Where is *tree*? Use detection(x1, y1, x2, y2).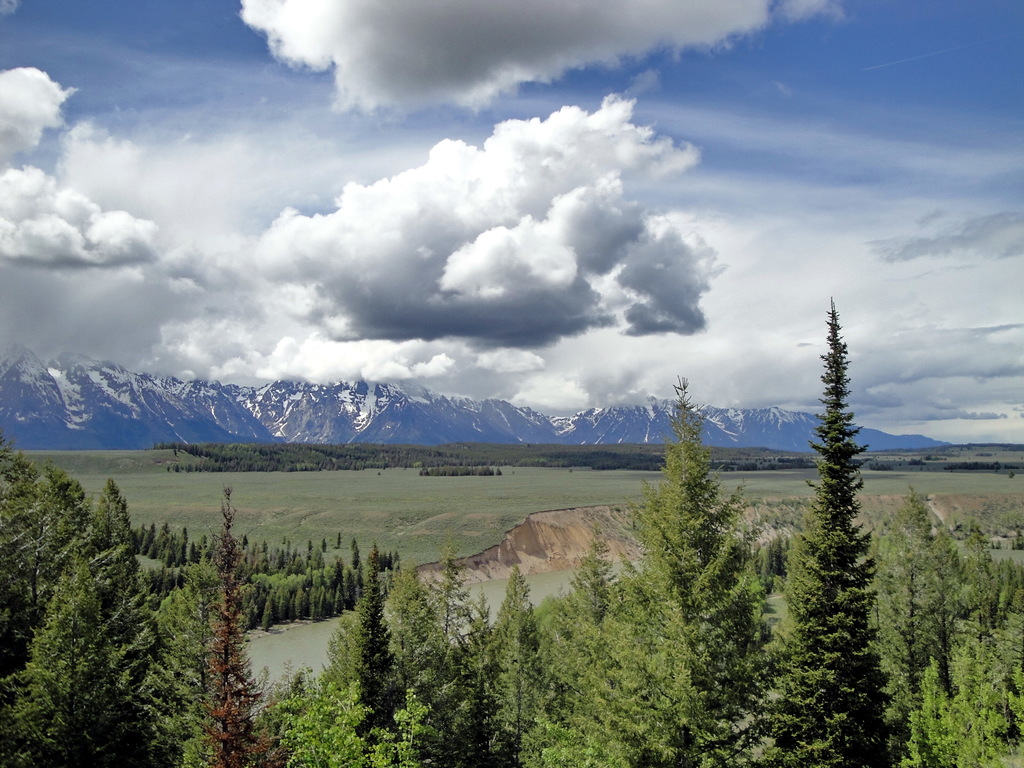
detection(477, 572, 541, 752).
